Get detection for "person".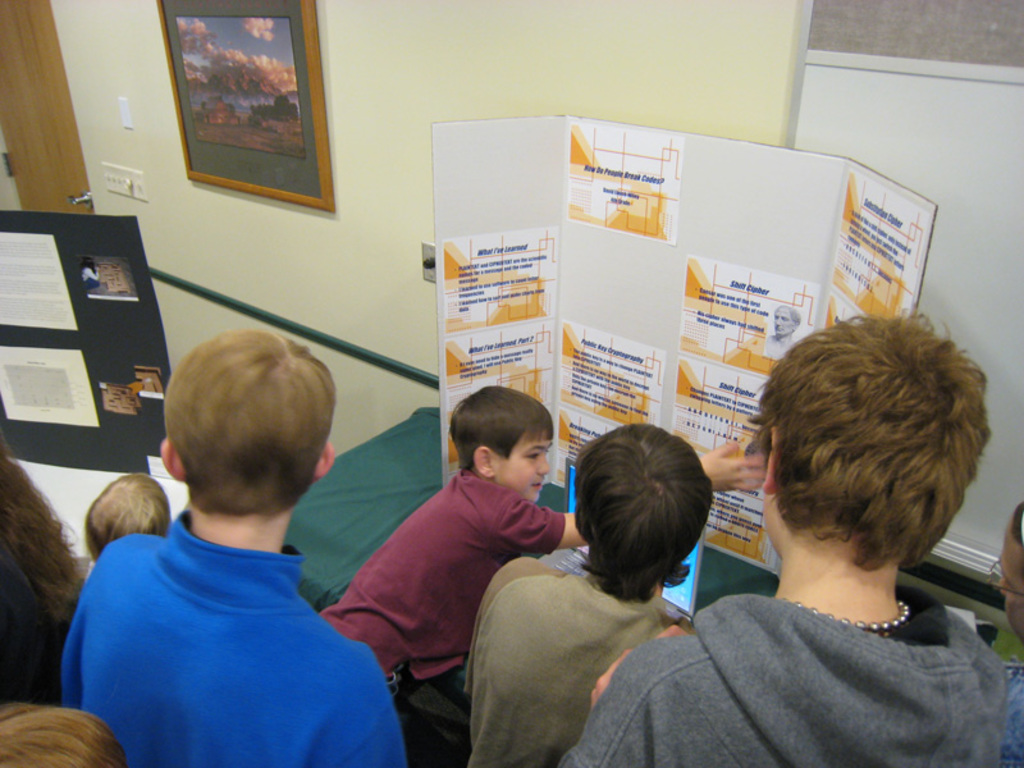
Detection: left=979, top=506, right=1023, bottom=763.
